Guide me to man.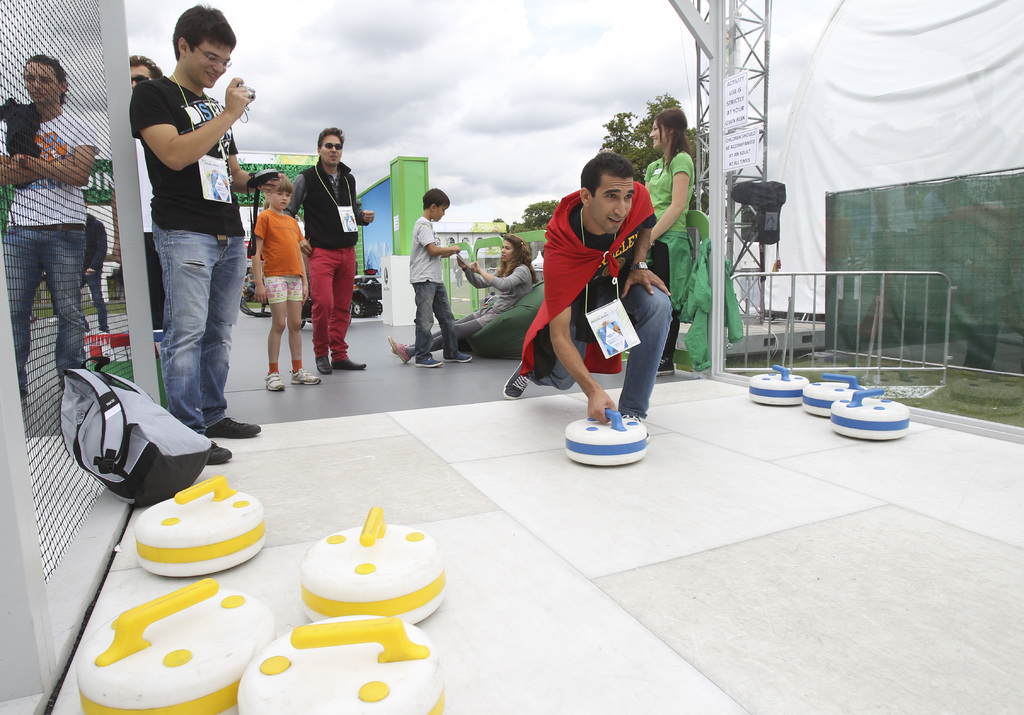
Guidance: Rect(284, 126, 374, 374).
